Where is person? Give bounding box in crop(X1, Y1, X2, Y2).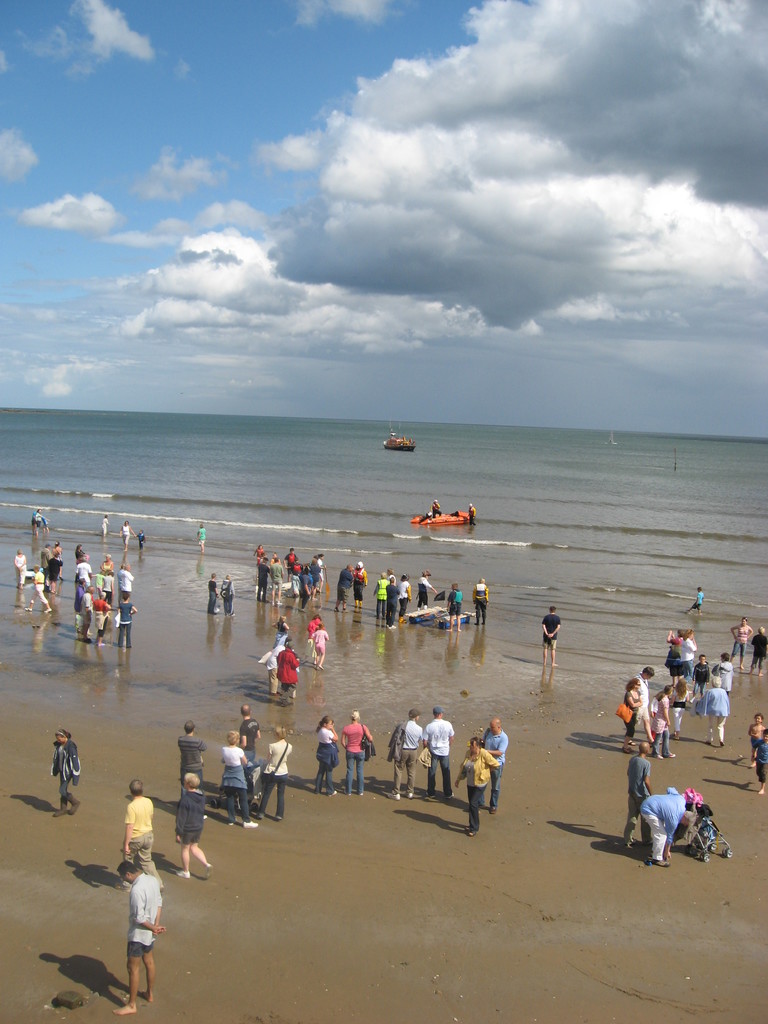
crop(640, 794, 698, 869).
